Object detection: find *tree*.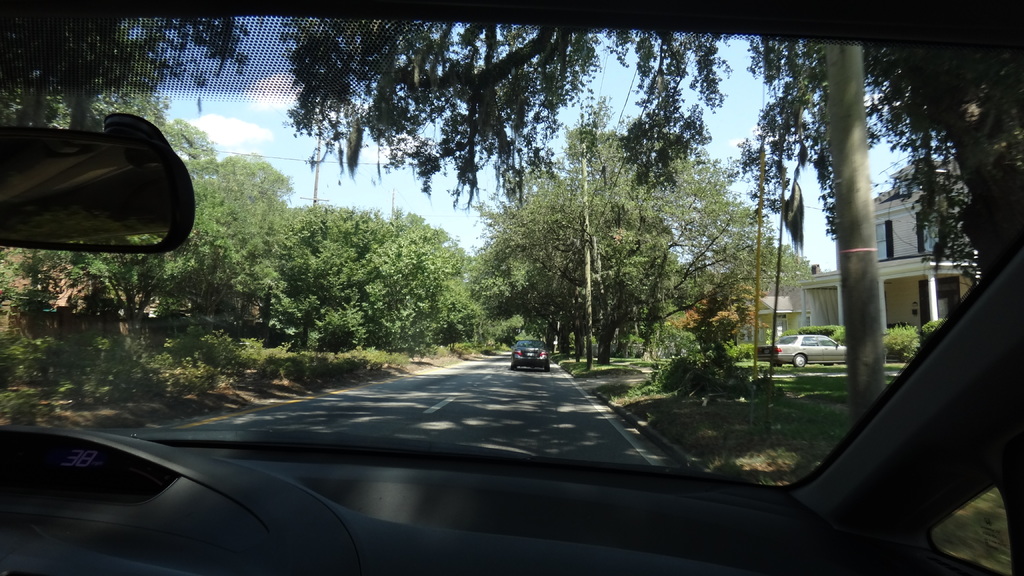
(0, 71, 484, 411).
